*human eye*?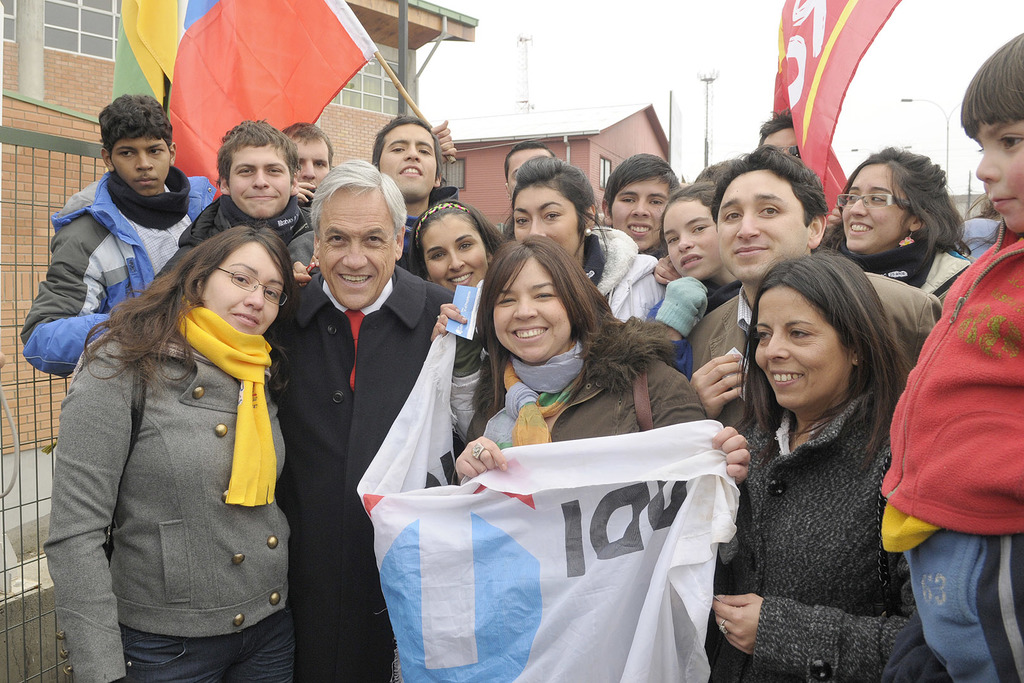
(116, 149, 135, 160)
